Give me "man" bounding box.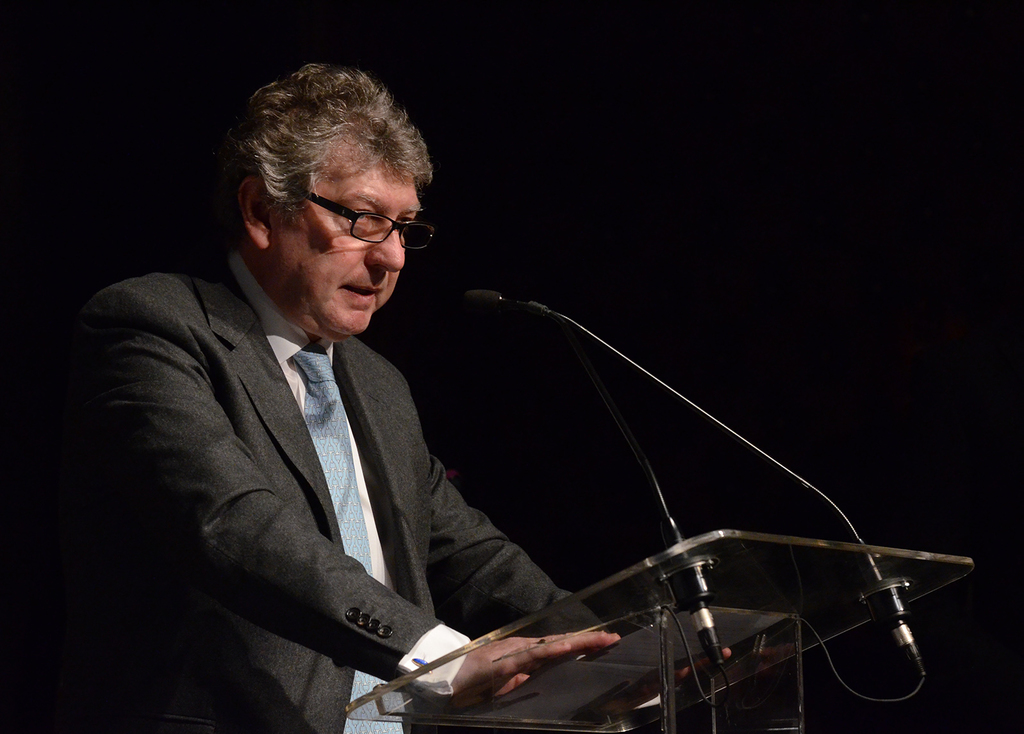
bbox=(68, 62, 732, 733).
